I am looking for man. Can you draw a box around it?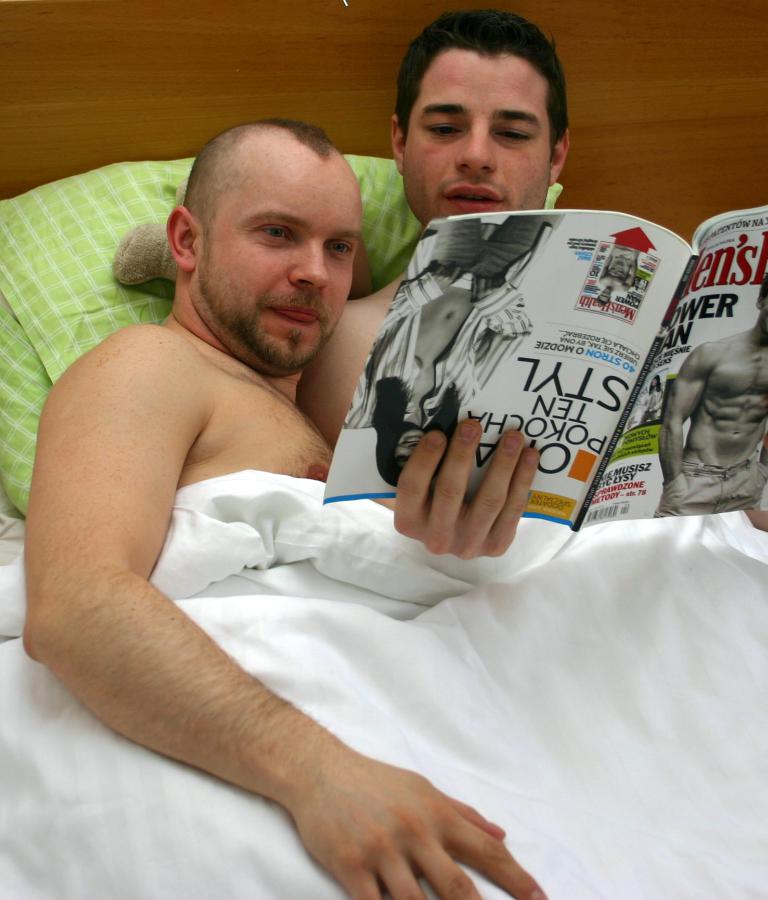
Sure, the bounding box is 656,279,767,550.
